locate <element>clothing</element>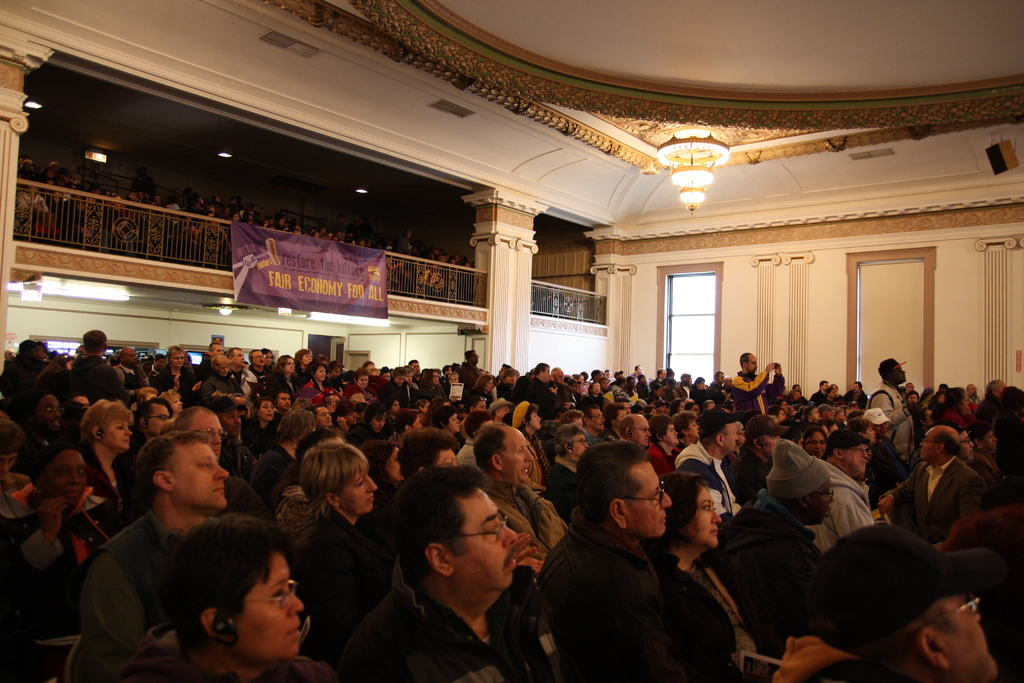
l=648, t=392, r=663, b=407
